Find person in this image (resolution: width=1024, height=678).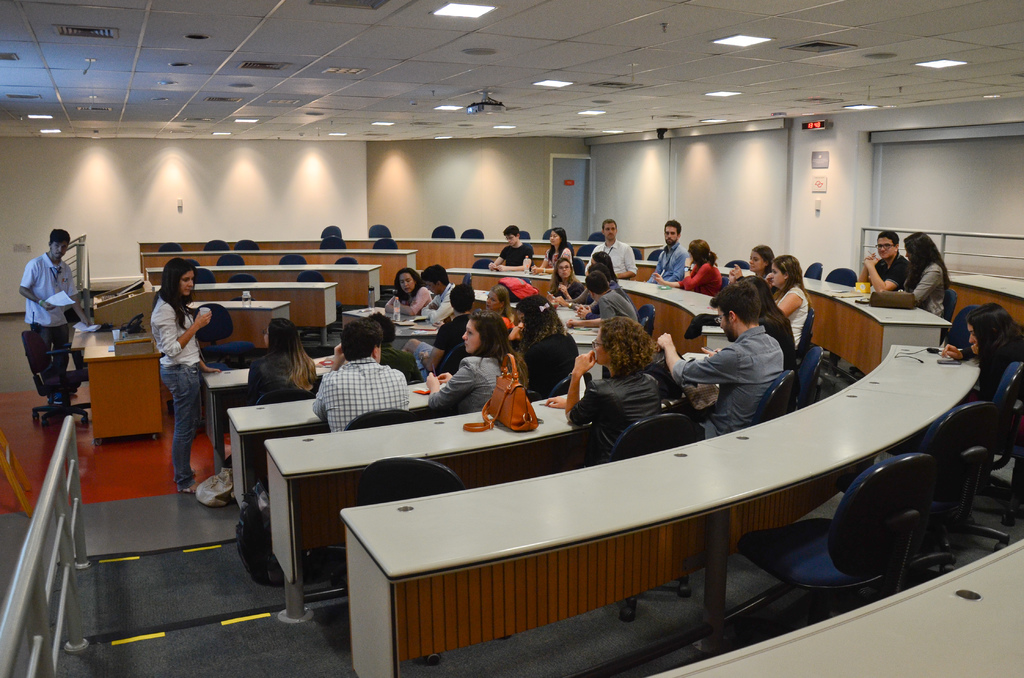
l=10, t=229, r=98, b=420.
